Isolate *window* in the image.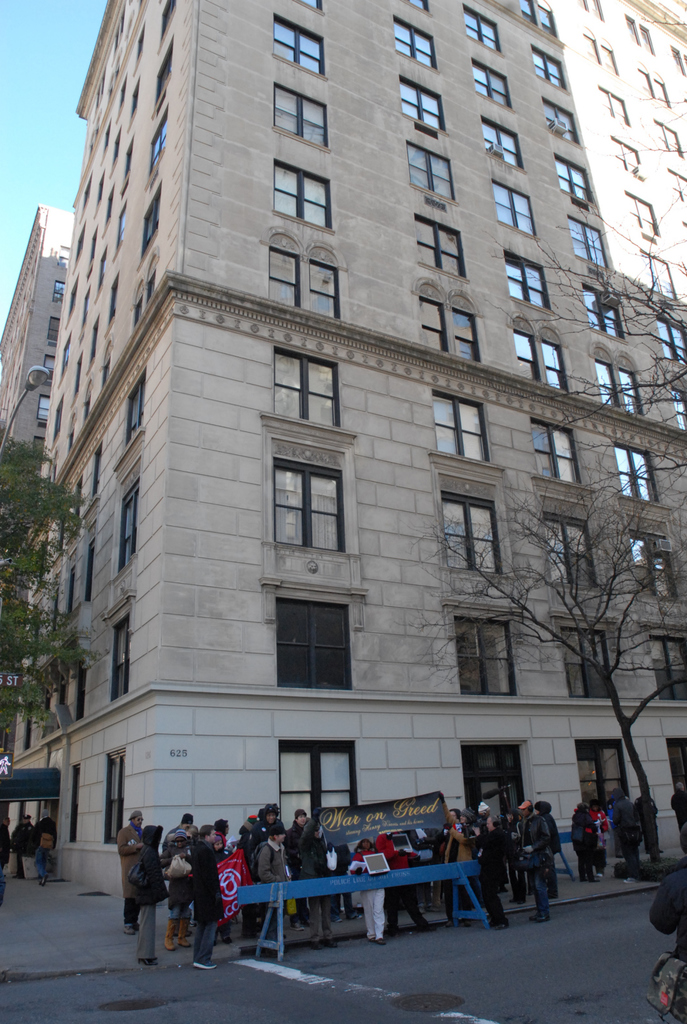
Isolated region: 674:388:686:430.
